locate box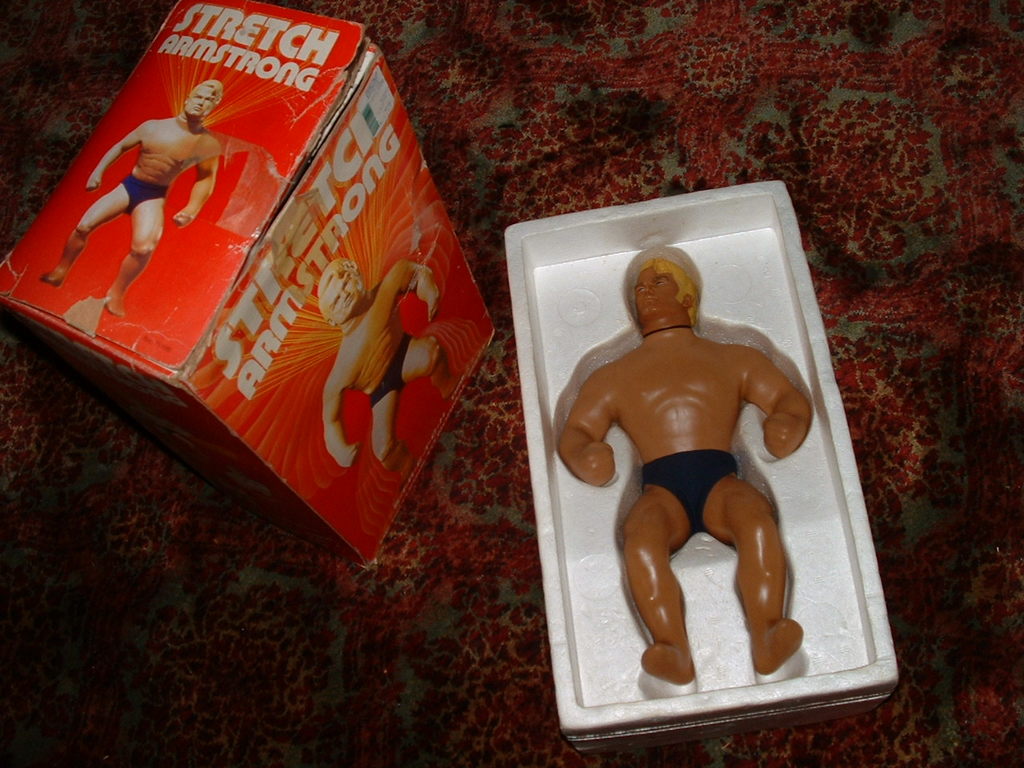
[left=0, top=25, right=529, bottom=590]
